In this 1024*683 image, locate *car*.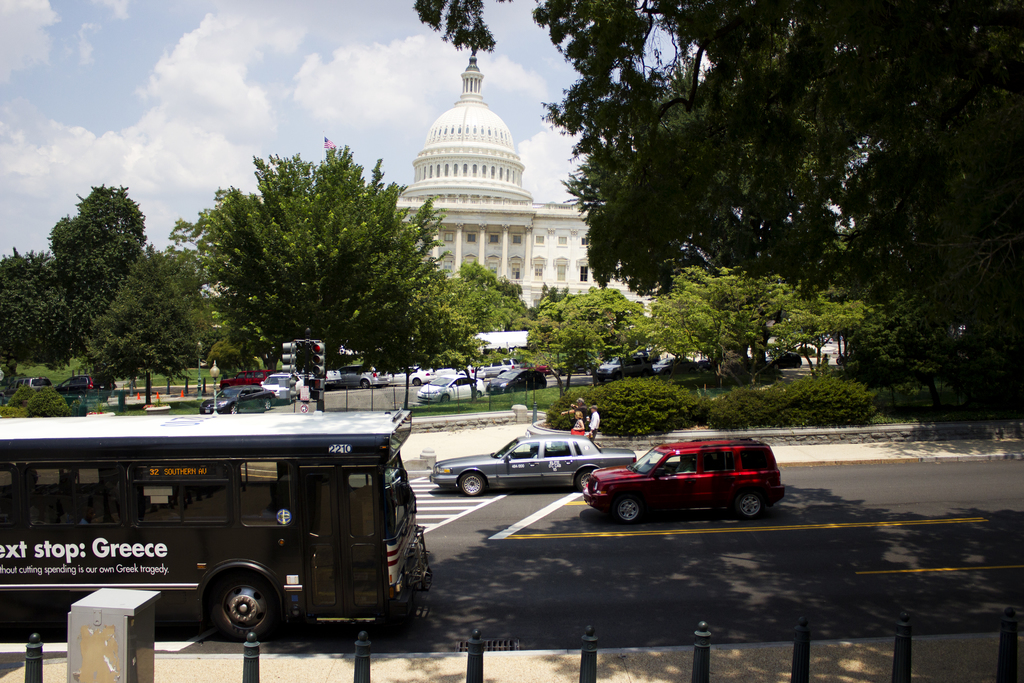
Bounding box: [left=597, top=352, right=652, bottom=380].
